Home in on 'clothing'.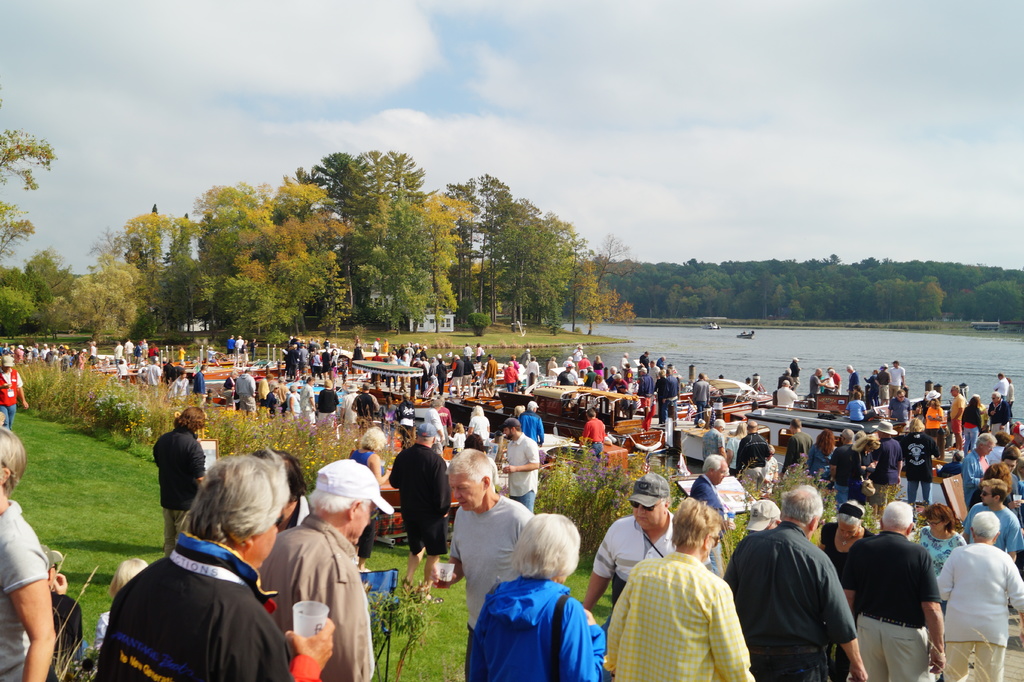
Homed in at <bbox>787, 363, 804, 387</bbox>.
